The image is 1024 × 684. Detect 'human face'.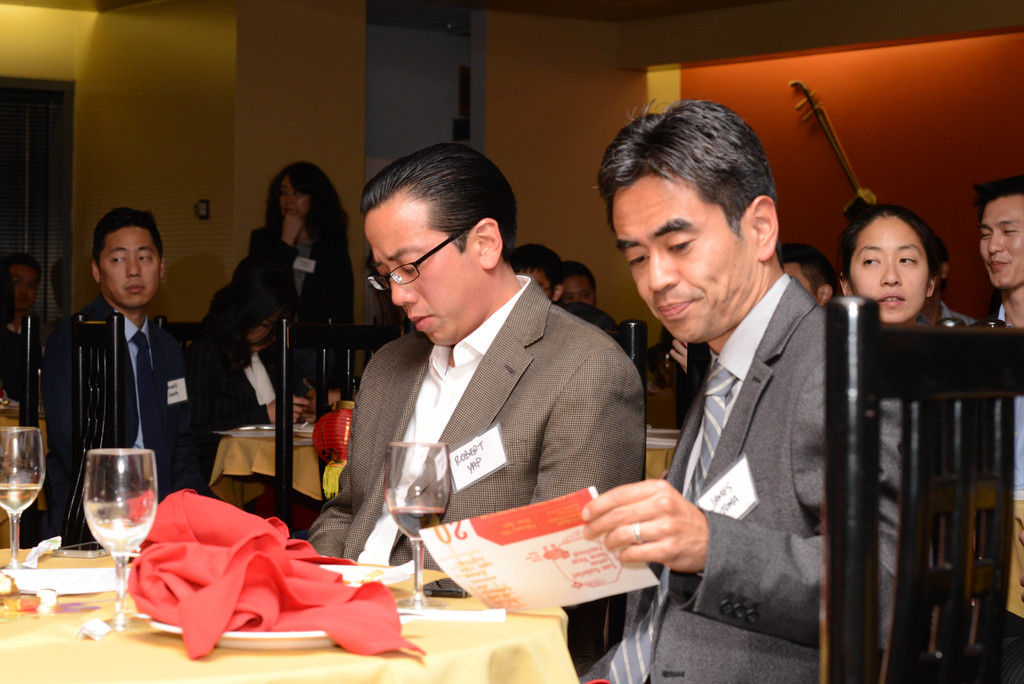
Detection: Rect(605, 178, 748, 350).
